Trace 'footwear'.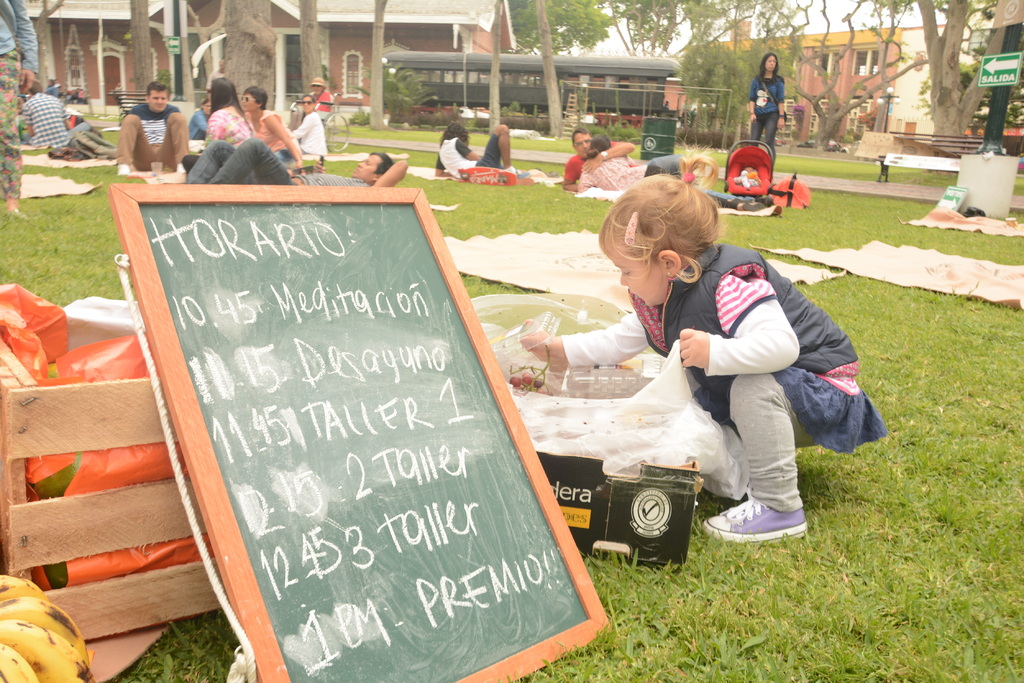
Traced to [left=175, top=161, right=187, bottom=173].
